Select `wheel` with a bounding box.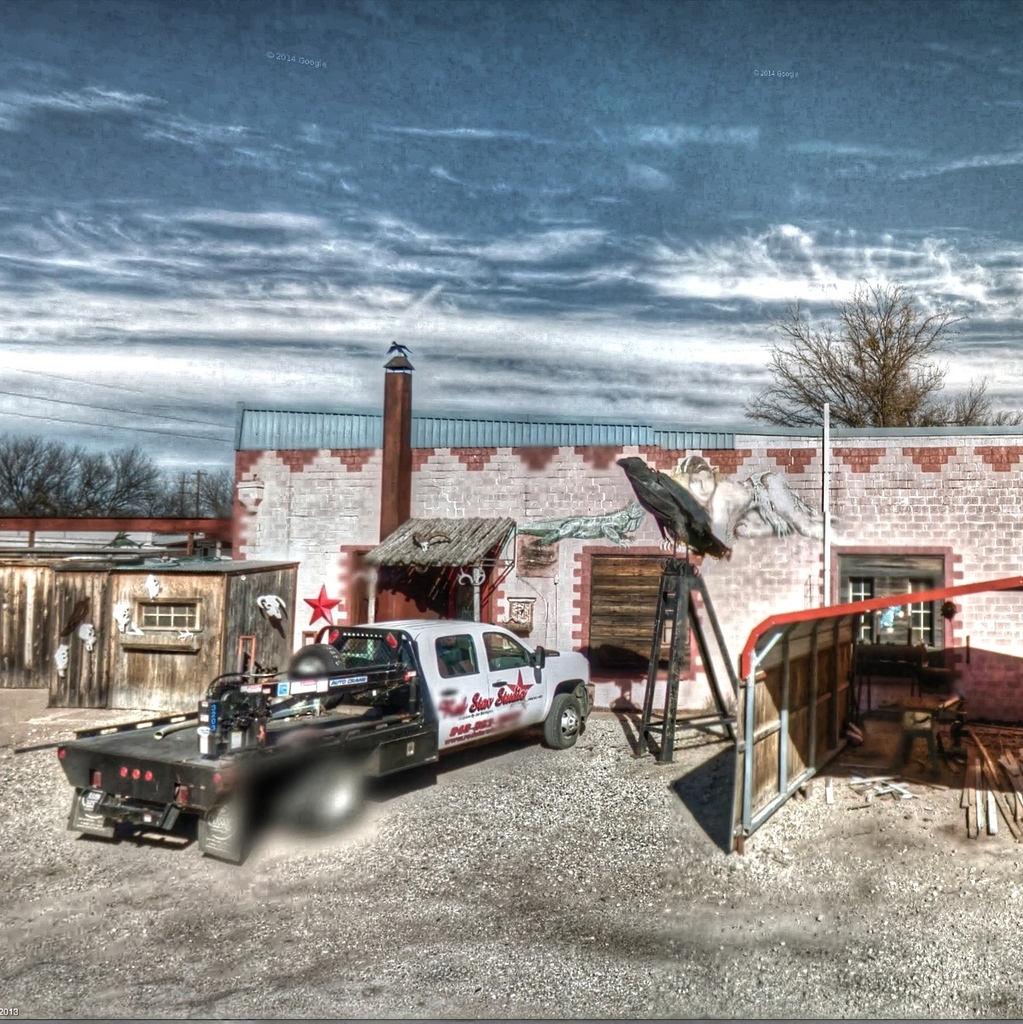
<region>546, 693, 584, 755</region>.
